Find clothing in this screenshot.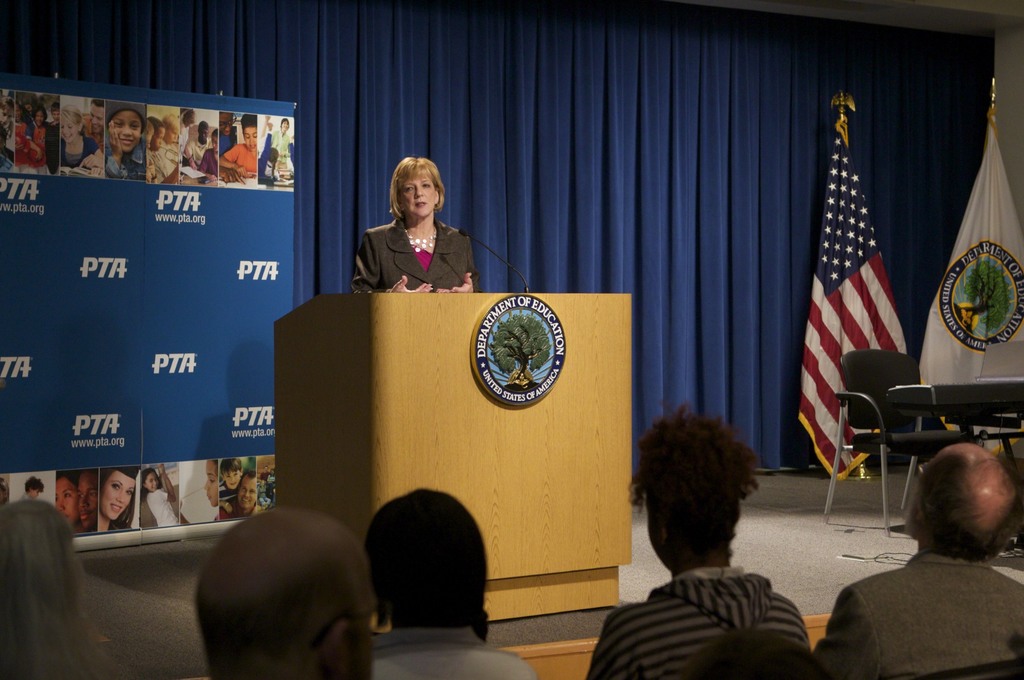
The bounding box for clothing is (358, 195, 474, 287).
